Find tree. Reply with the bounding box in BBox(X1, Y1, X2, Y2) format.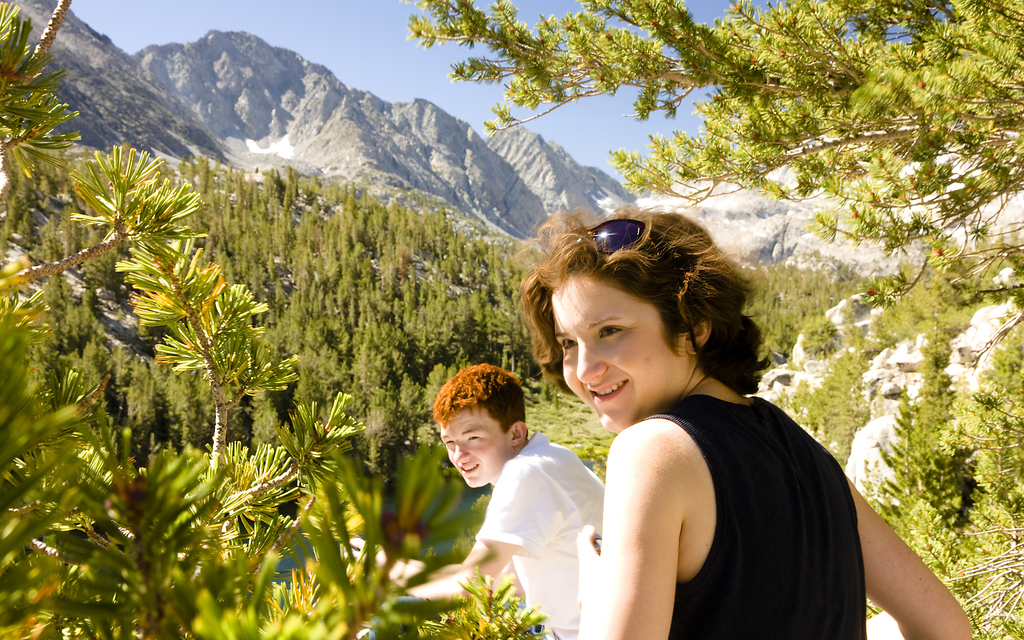
BBox(0, 0, 556, 639).
